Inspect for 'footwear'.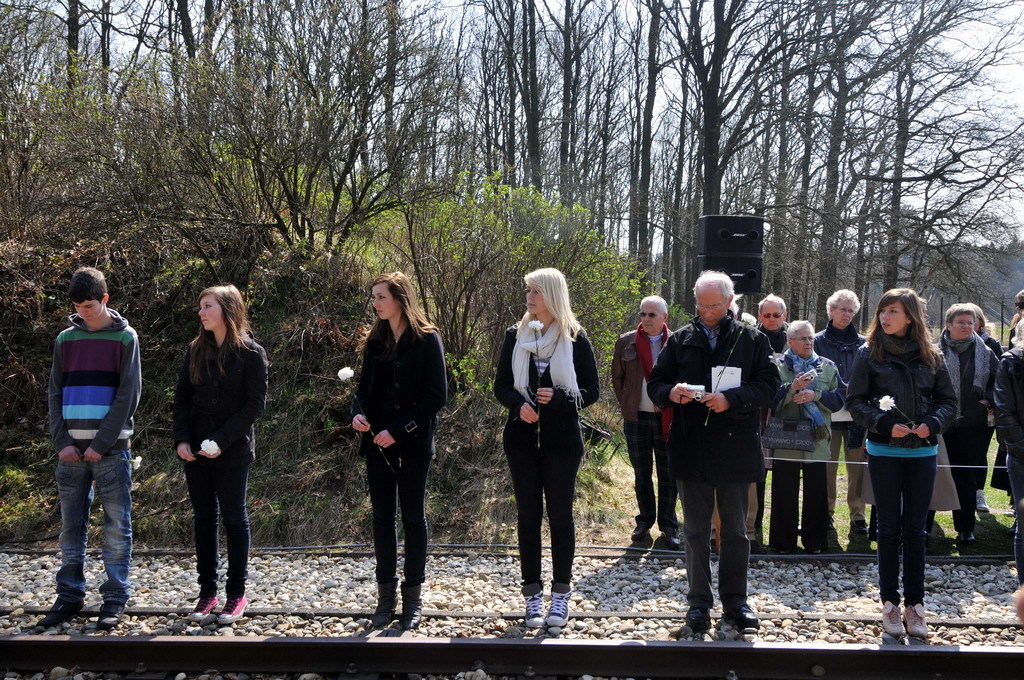
Inspection: rect(956, 532, 976, 547).
